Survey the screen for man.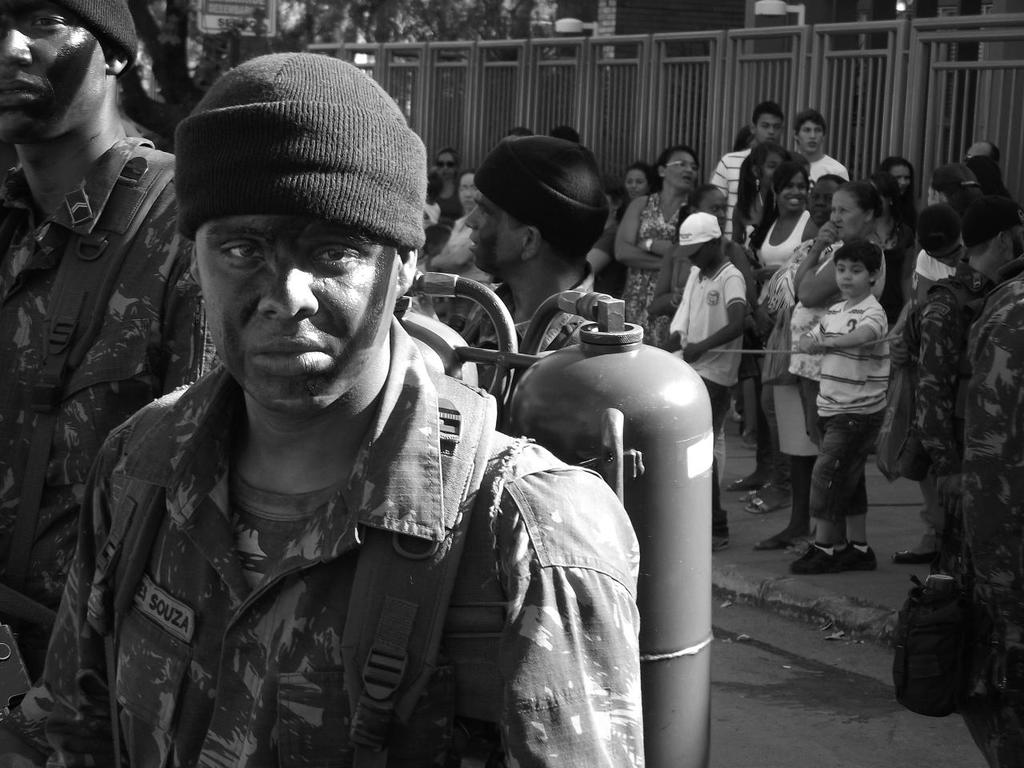
Survey found: rect(2, 0, 212, 712).
